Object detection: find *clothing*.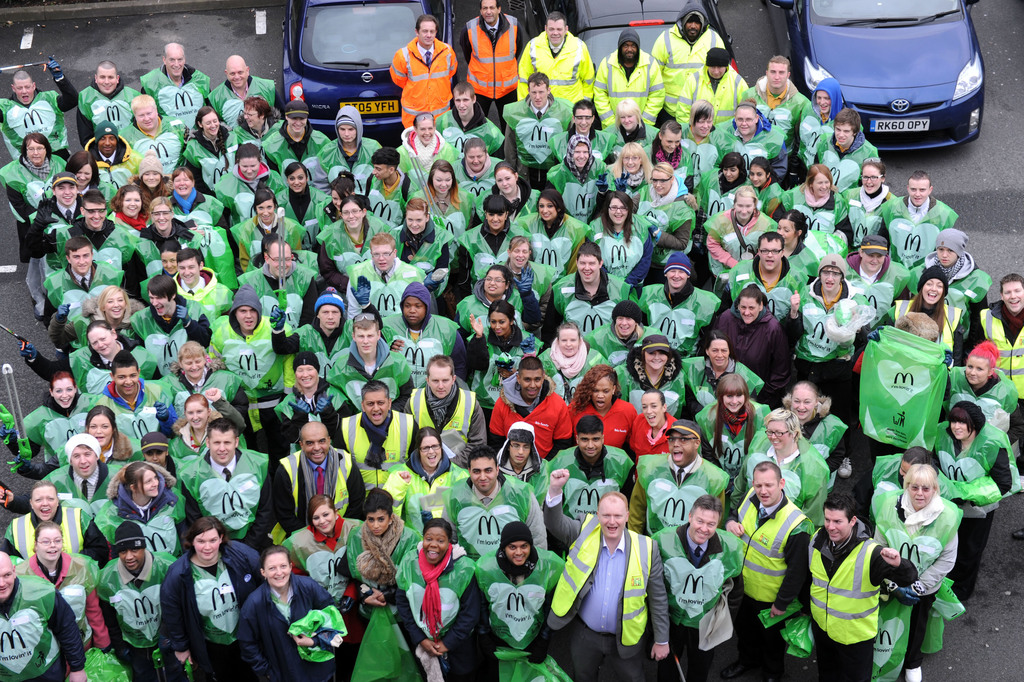
[70,82,124,147].
